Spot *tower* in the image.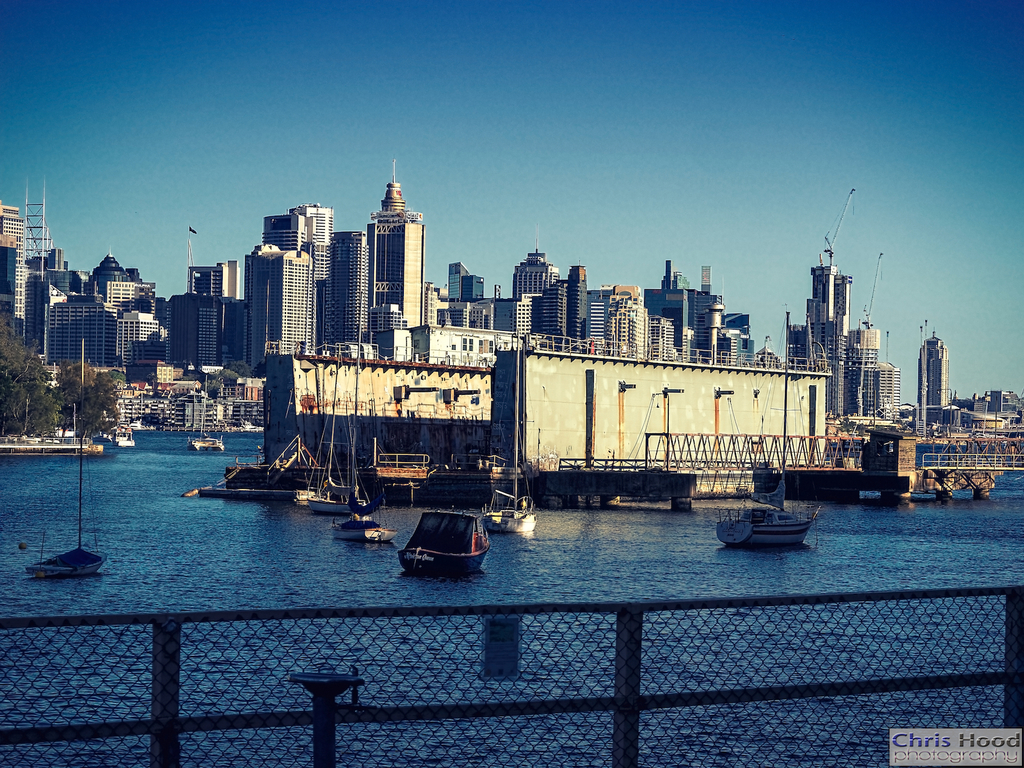
*tower* found at x1=0 y1=199 x2=23 y2=316.
